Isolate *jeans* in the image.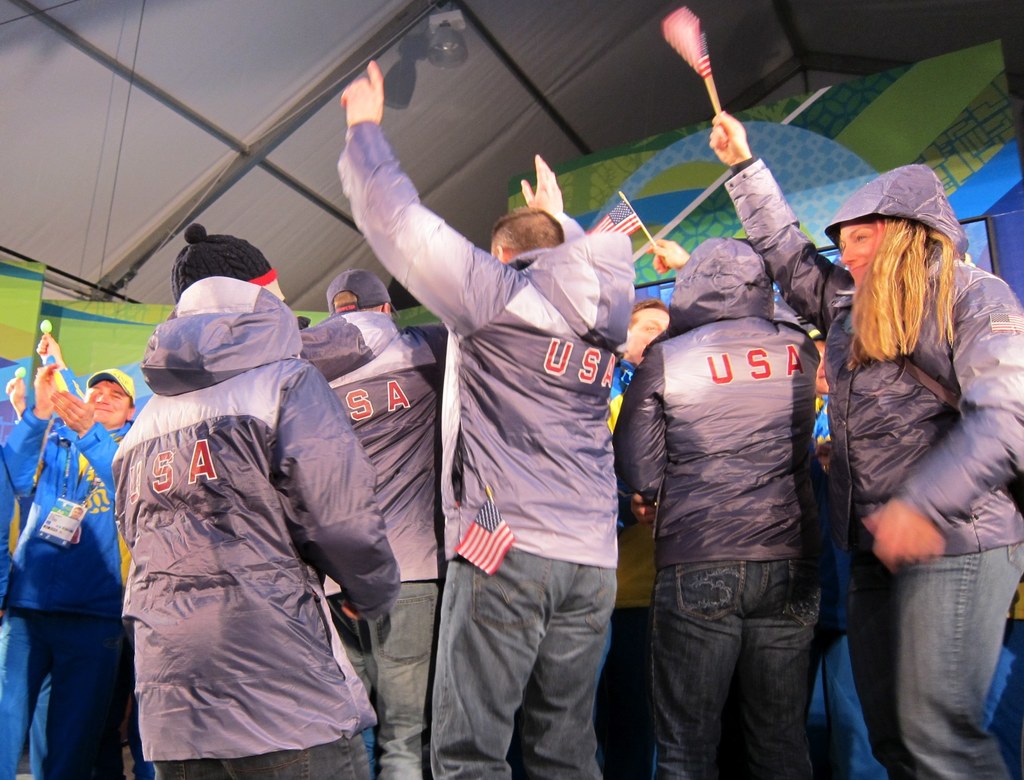
Isolated region: 886,541,1020,779.
